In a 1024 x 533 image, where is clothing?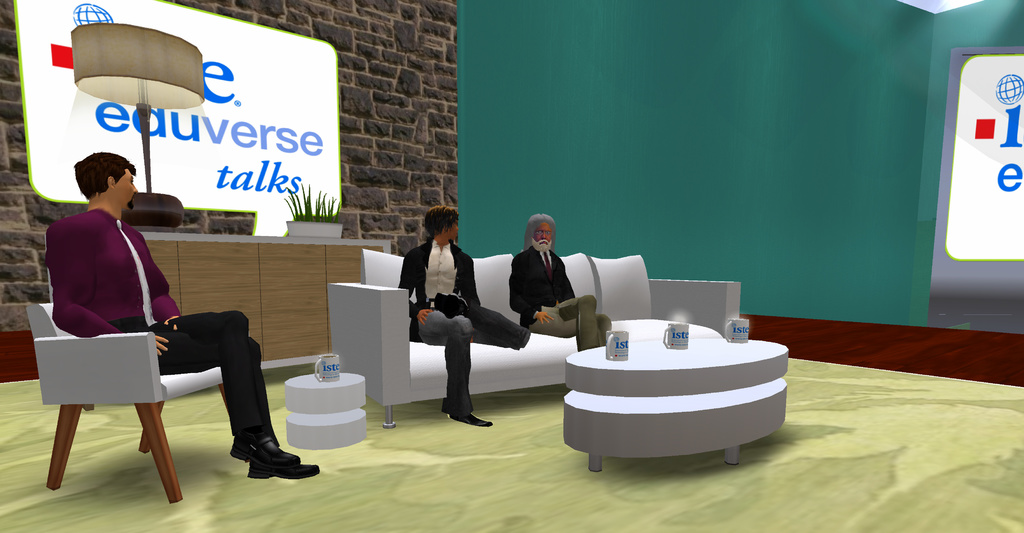
[x1=509, y1=235, x2=614, y2=352].
